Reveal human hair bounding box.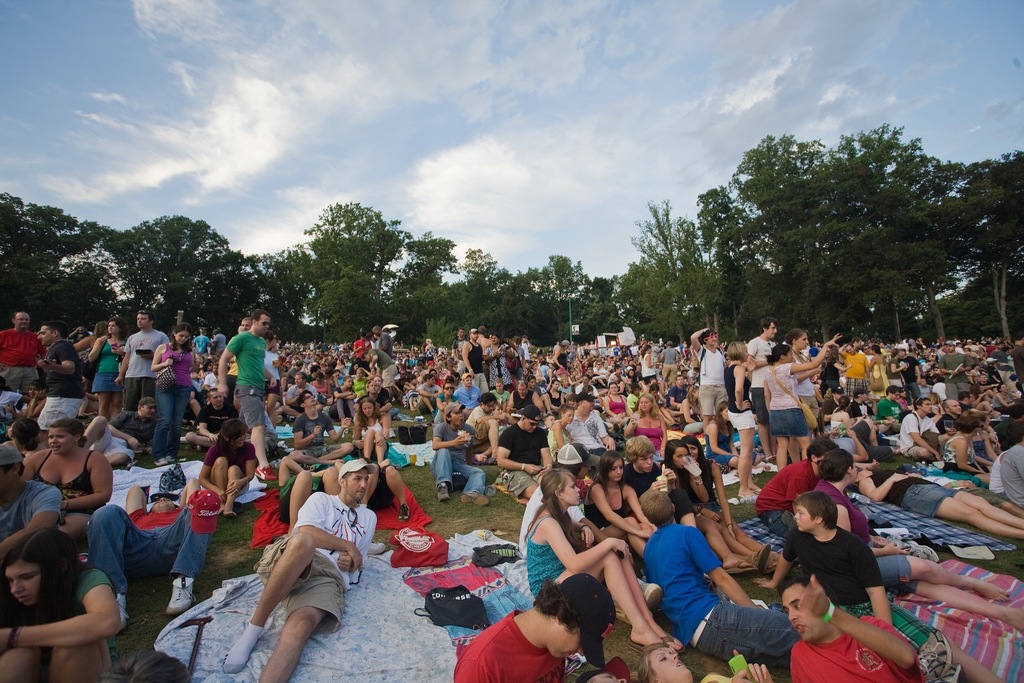
Revealed: box=[295, 390, 314, 413].
